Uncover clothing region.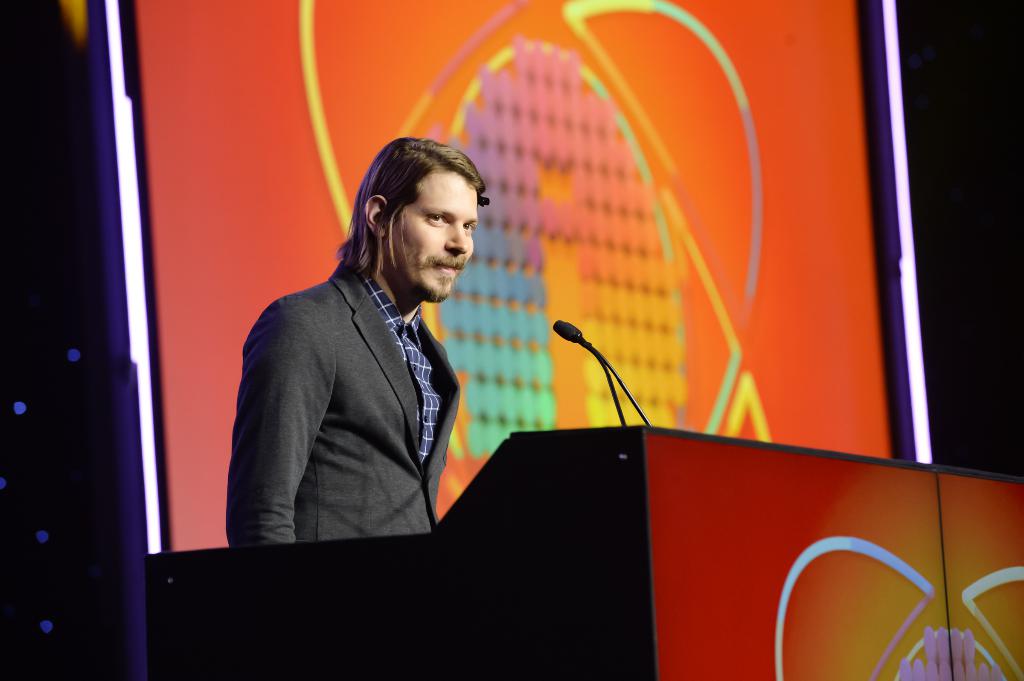
Uncovered: x1=203 y1=212 x2=440 y2=588.
